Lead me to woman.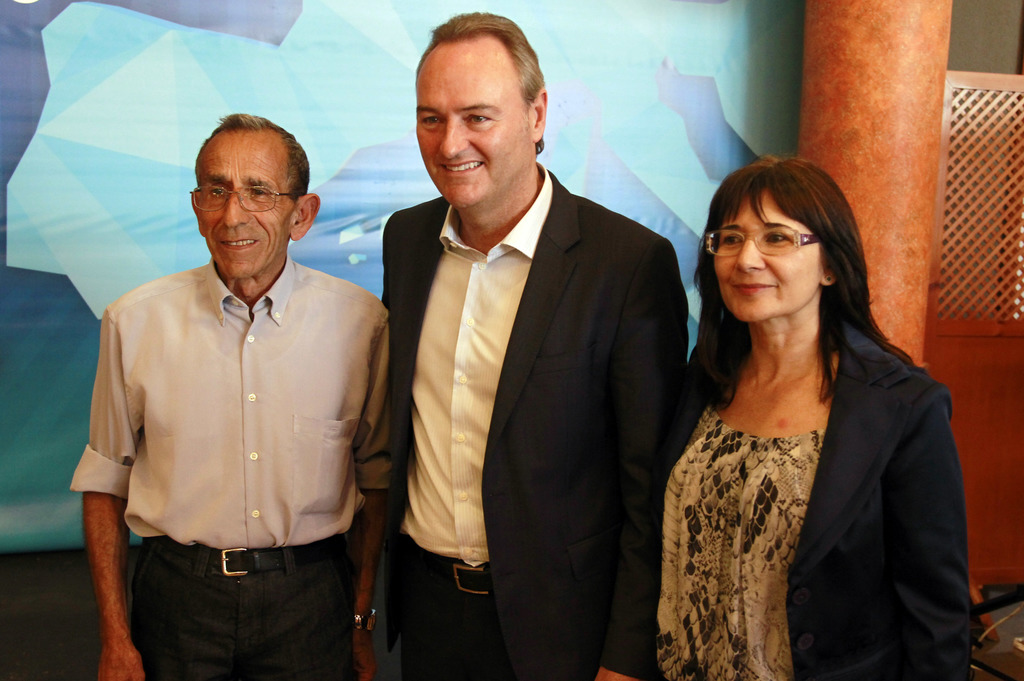
Lead to detection(645, 156, 973, 677).
